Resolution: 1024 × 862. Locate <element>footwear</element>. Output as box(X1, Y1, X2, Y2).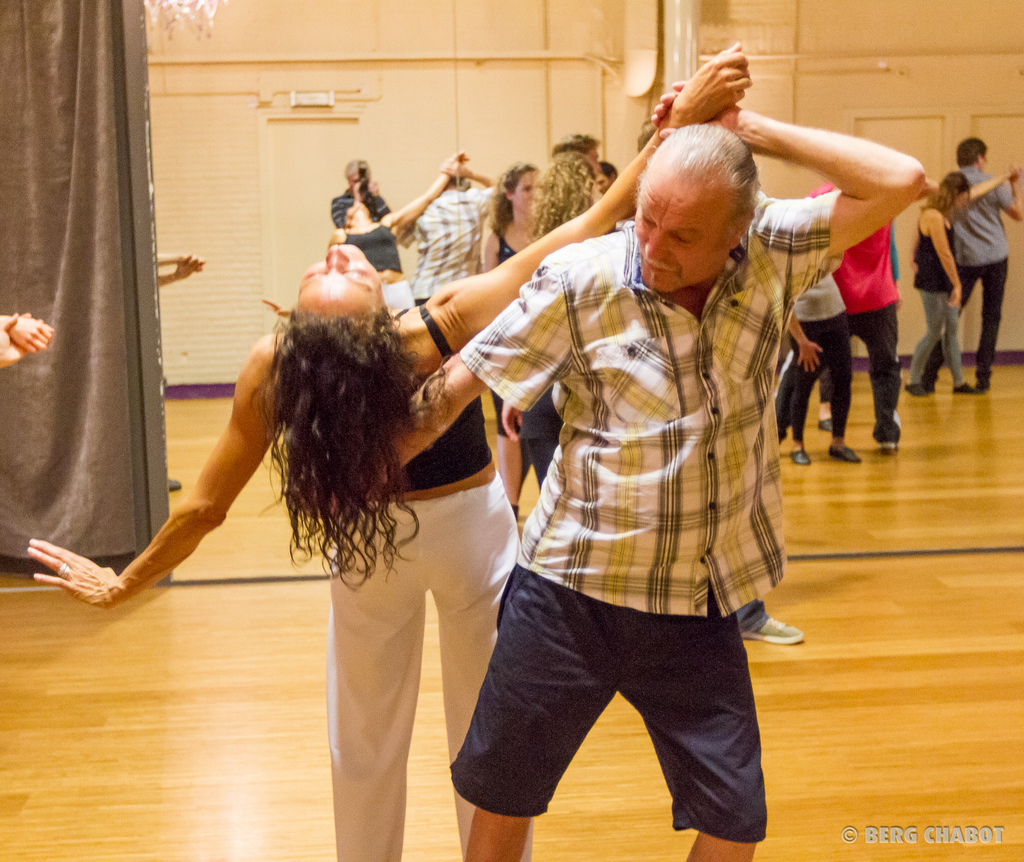
box(825, 445, 861, 463).
